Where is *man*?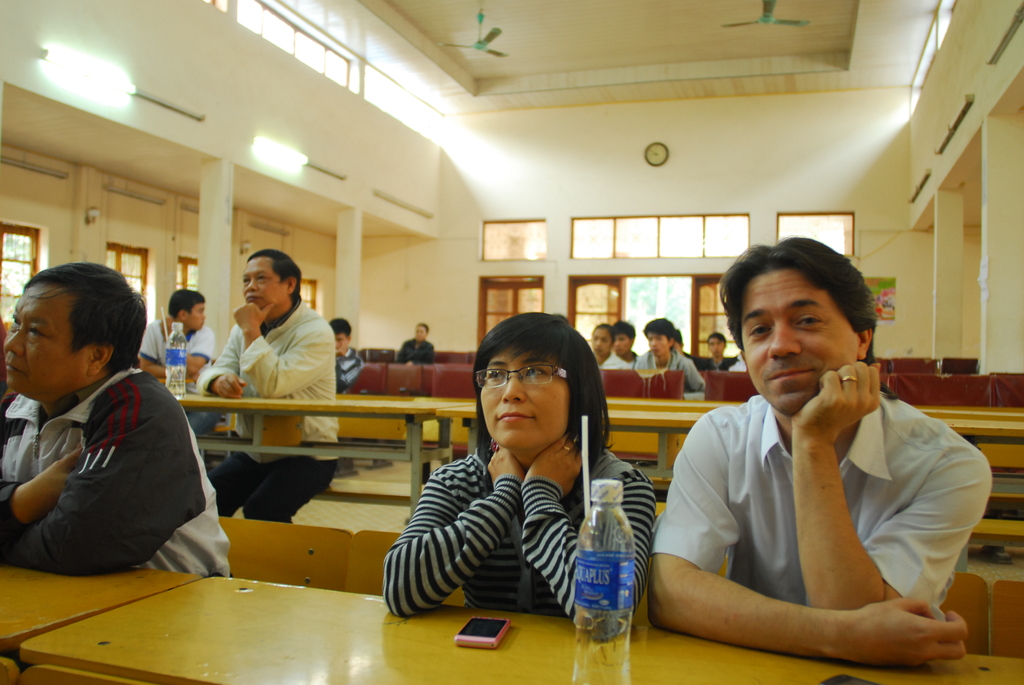
<region>0, 258, 229, 578</region>.
